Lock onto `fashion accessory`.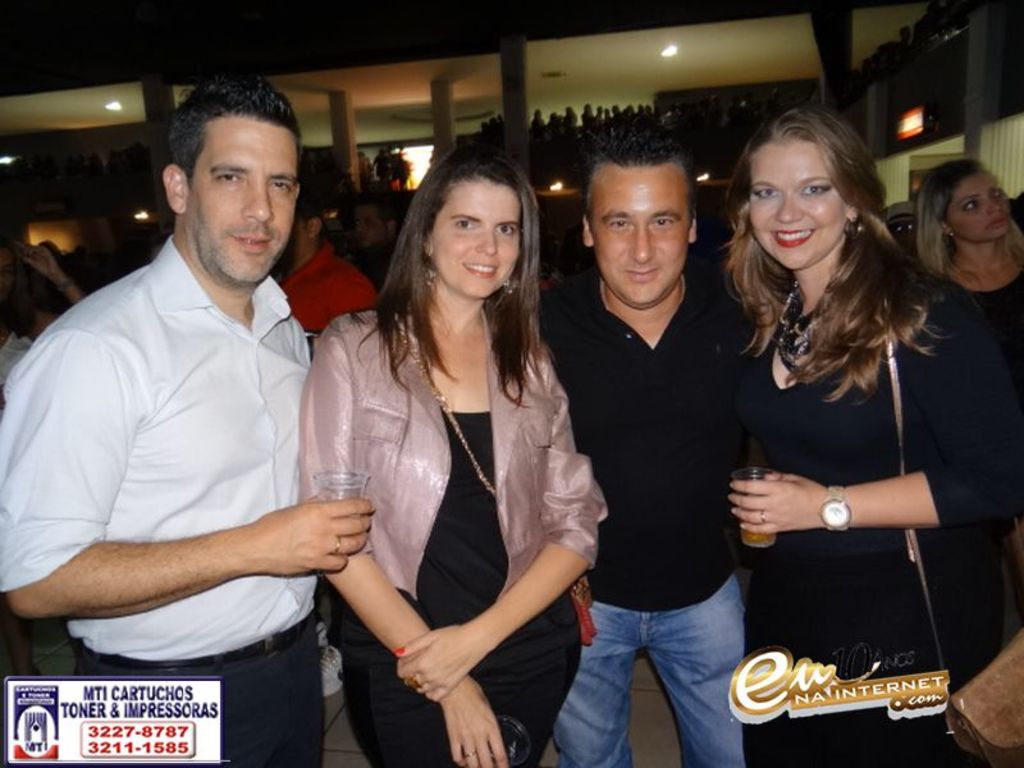
Locked: Rect(420, 255, 442, 288).
